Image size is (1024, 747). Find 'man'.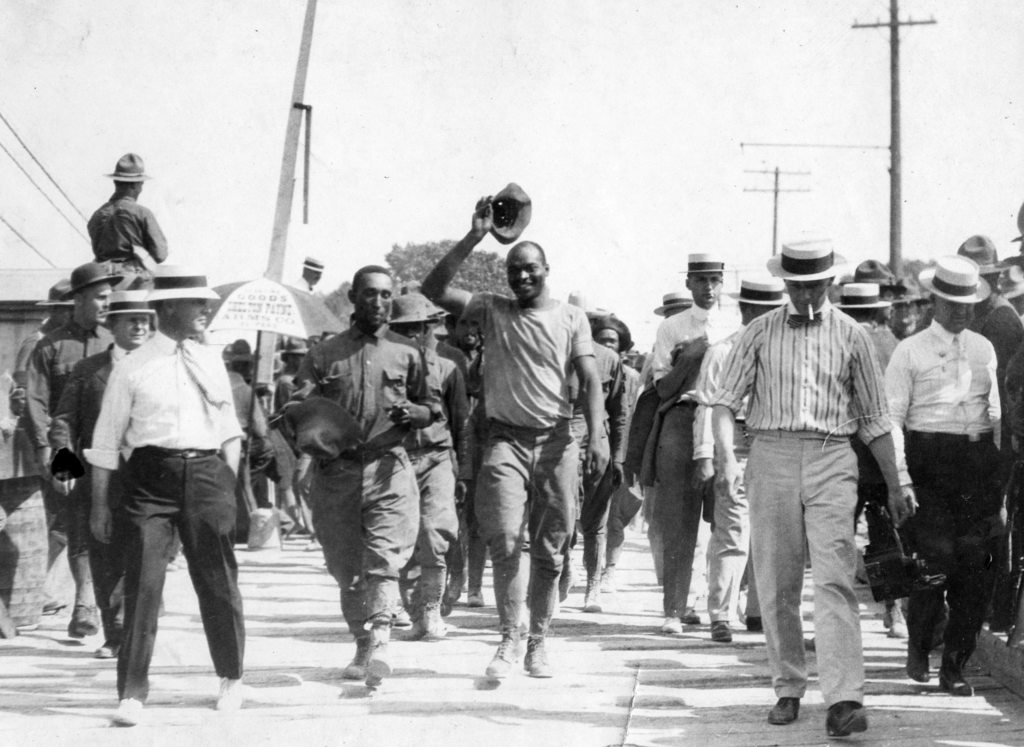
crop(22, 256, 126, 643).
